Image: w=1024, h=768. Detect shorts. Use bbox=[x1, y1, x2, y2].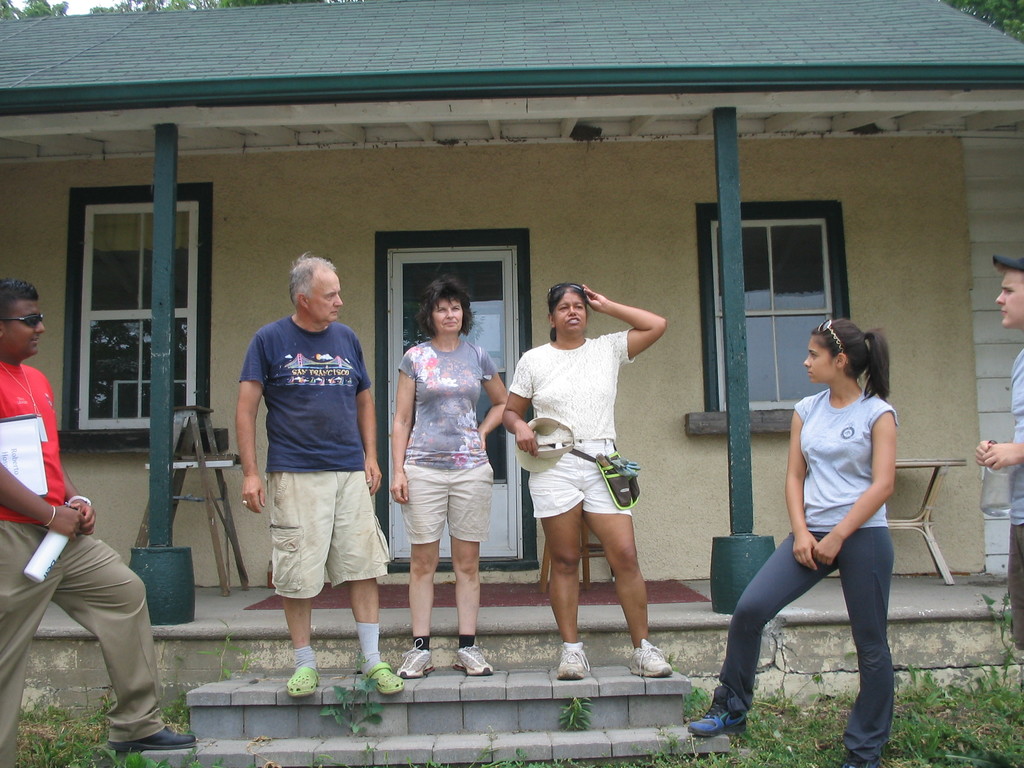
bbox=[263, 471, 392, 600].
